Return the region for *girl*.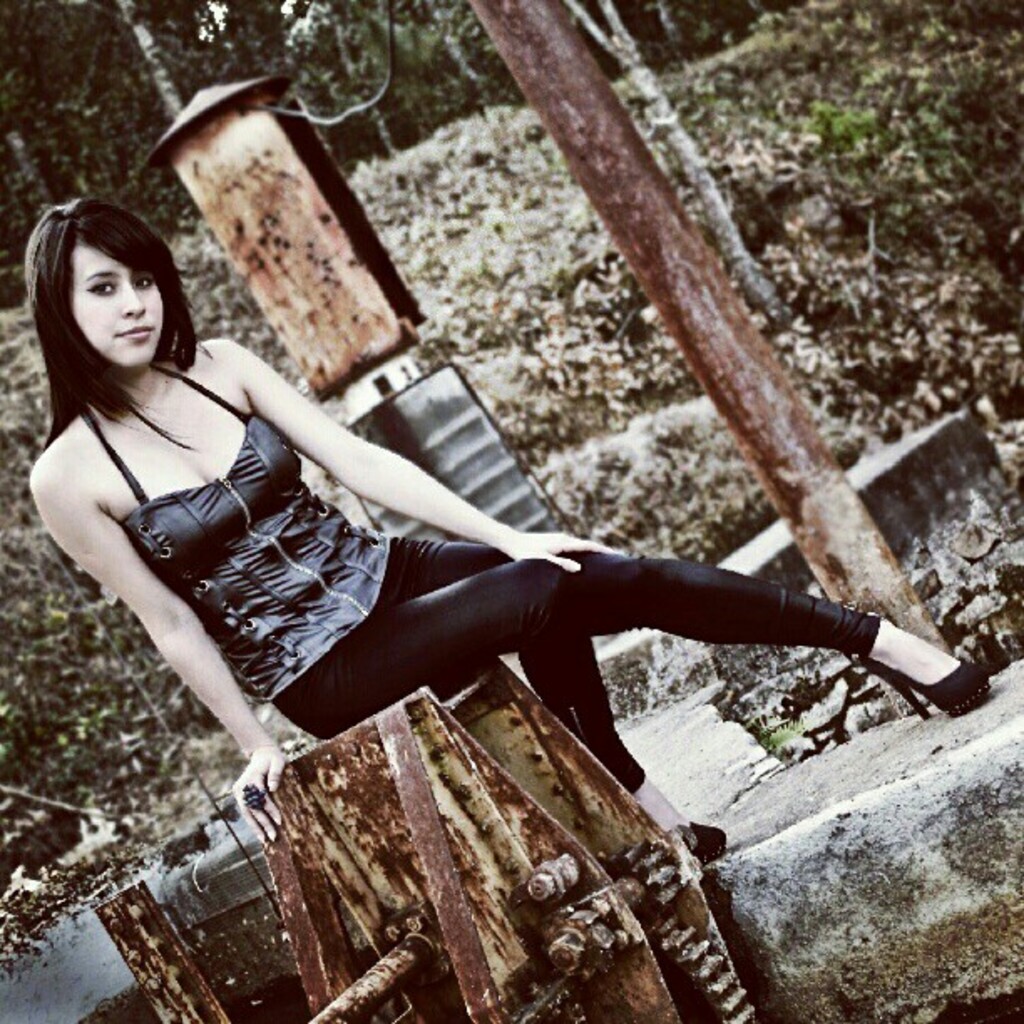
27,184,986,812.
